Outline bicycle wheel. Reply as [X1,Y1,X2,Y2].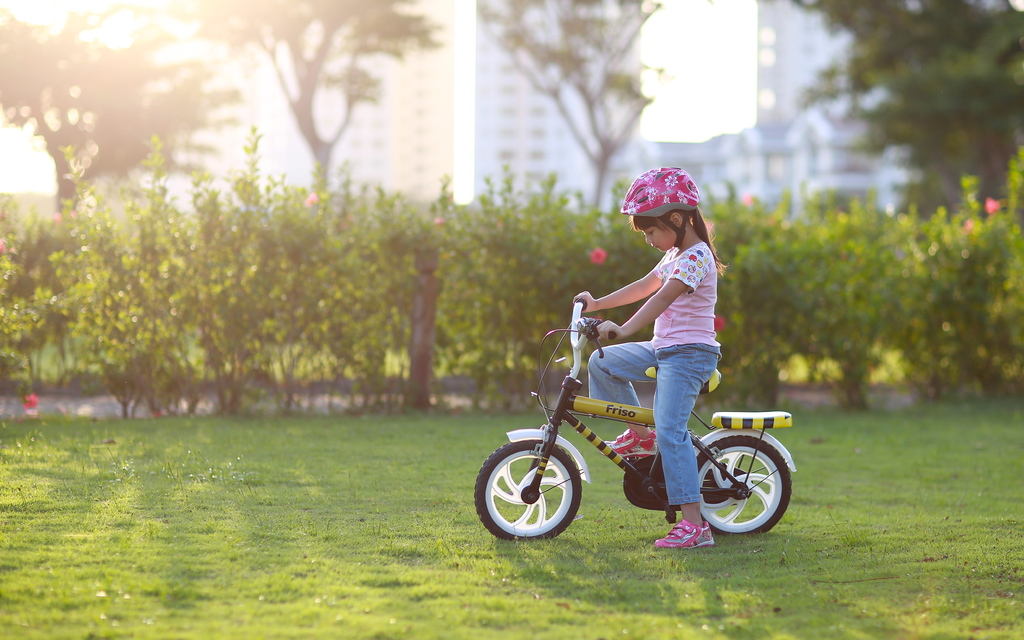
[696,433,792,532].
